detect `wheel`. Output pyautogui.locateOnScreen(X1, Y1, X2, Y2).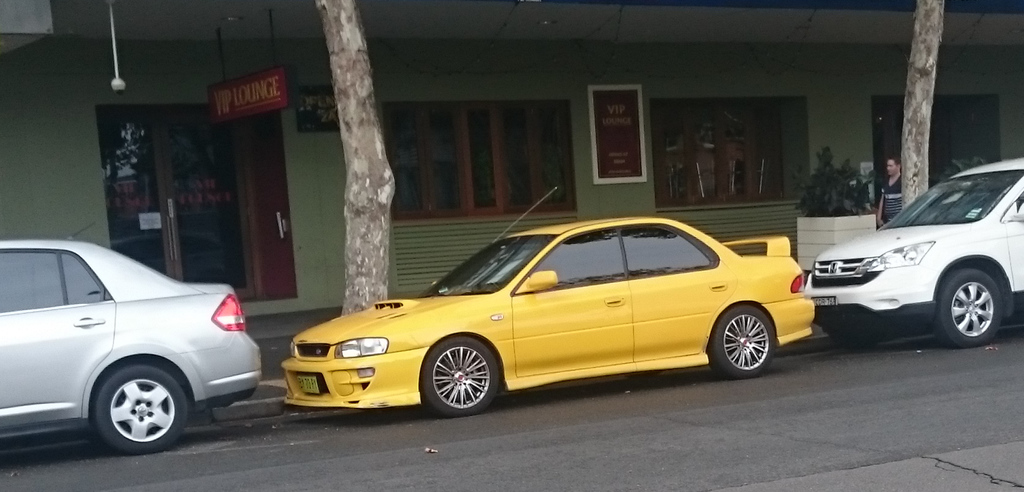
pyautogui.locateOnScreen(95, 359, 184, 452).
